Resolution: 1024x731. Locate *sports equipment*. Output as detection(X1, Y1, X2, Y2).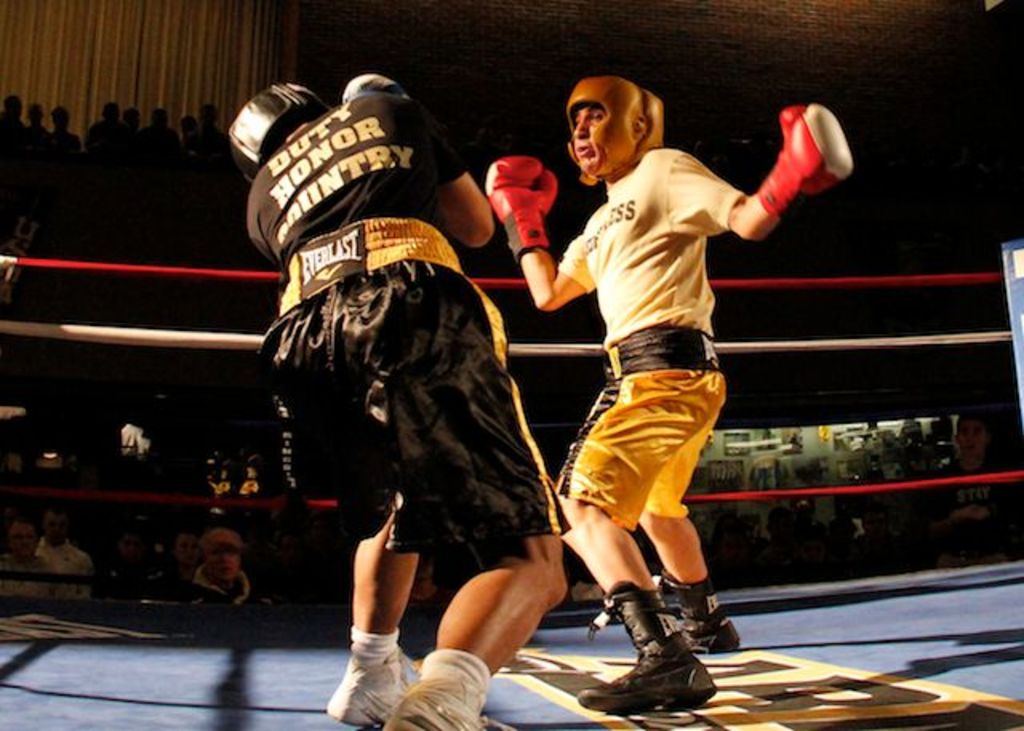
detection(376, 670, 520, 729).
